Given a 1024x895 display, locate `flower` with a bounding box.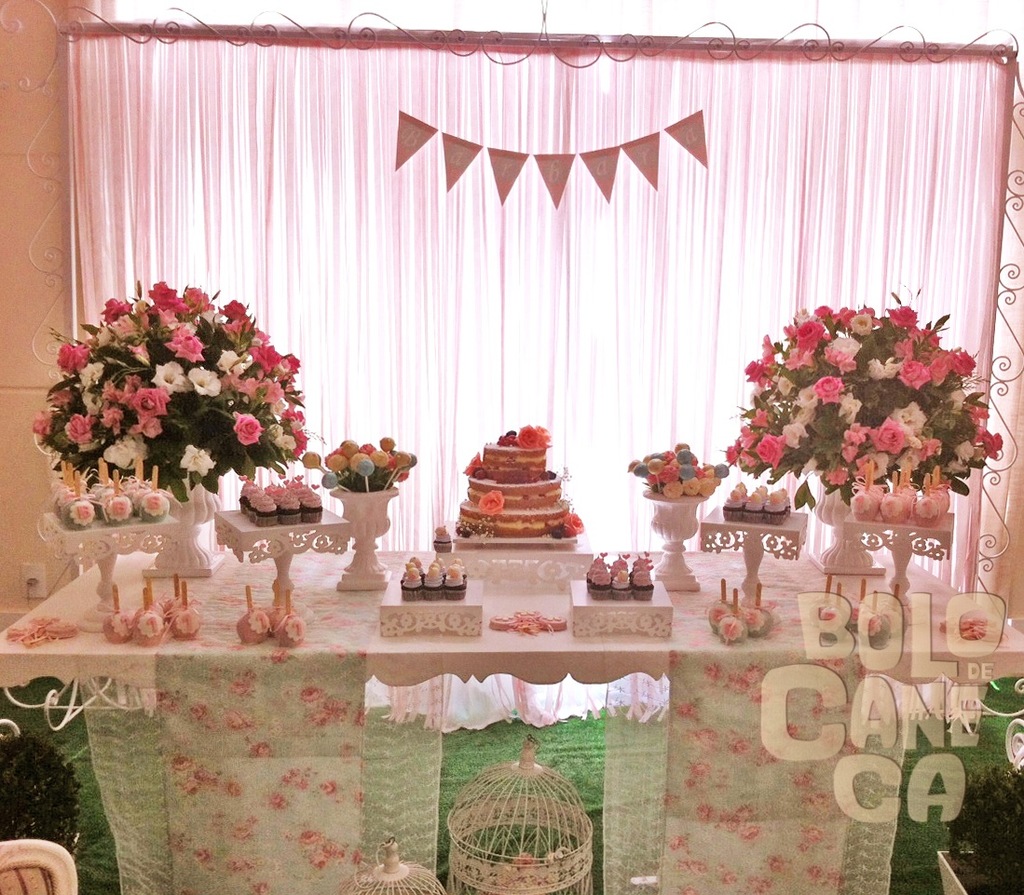
Located: Rect(172, 606, 199, 635).
